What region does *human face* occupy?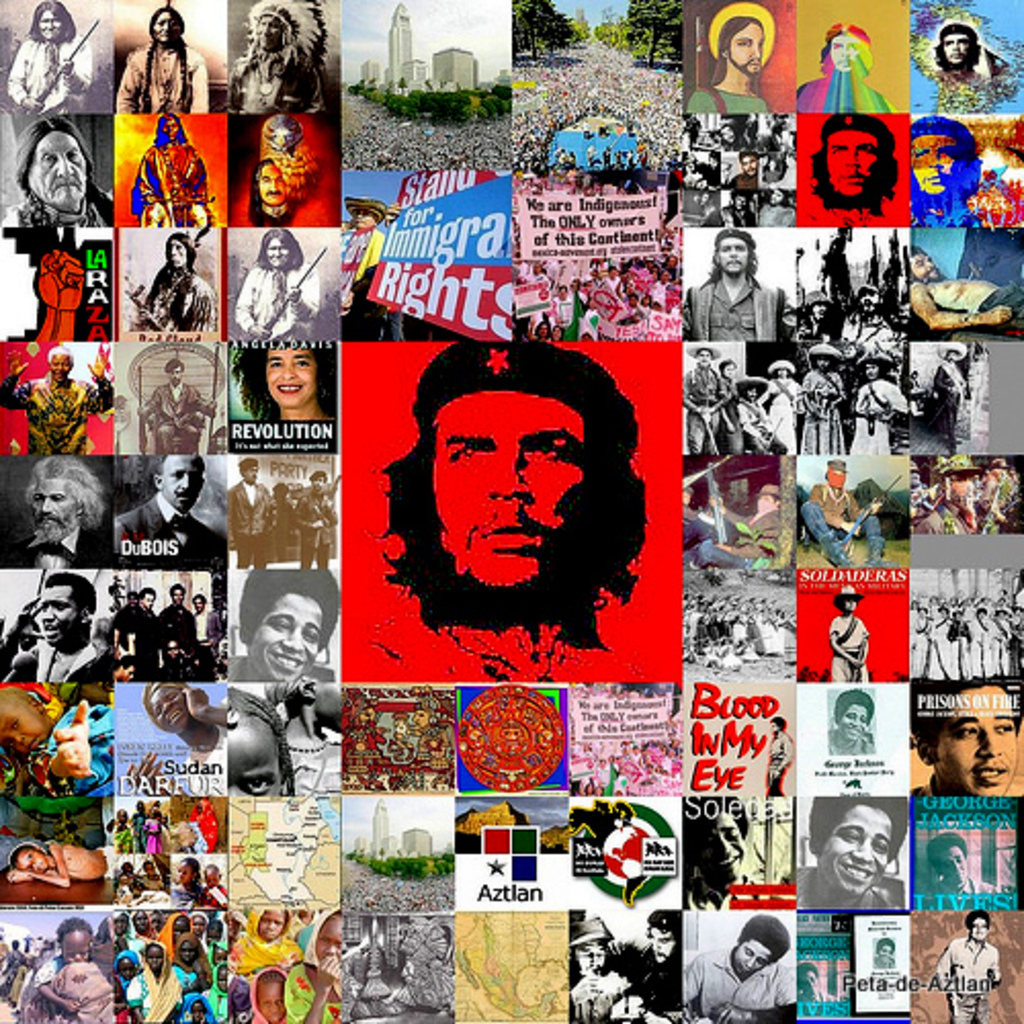
box=[266, 346, 315, 408].
